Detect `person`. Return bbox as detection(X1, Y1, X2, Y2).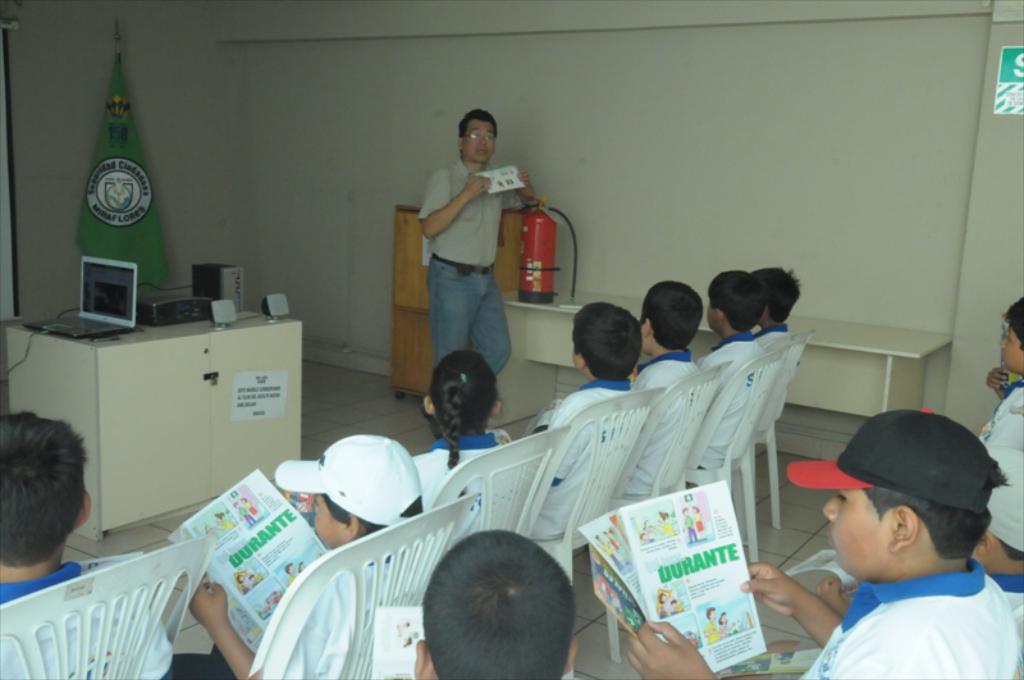
detection(233, 496, 257, 529).
